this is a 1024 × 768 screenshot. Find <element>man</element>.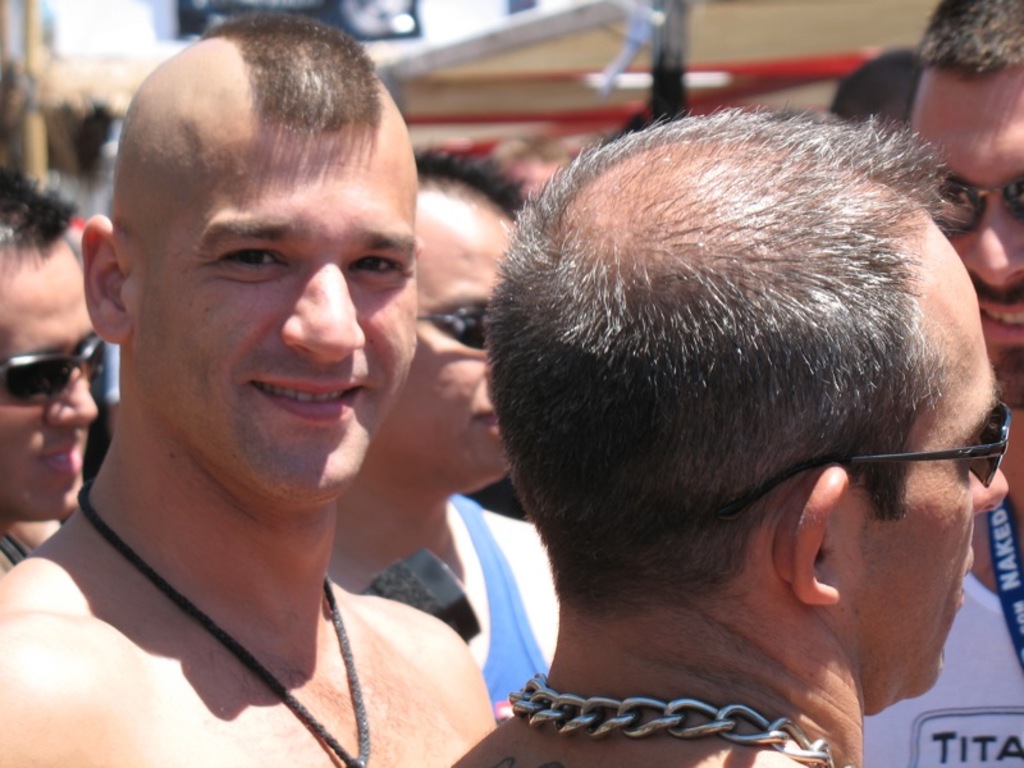
Bounding box: select_region(326, 141, 561, 728).
